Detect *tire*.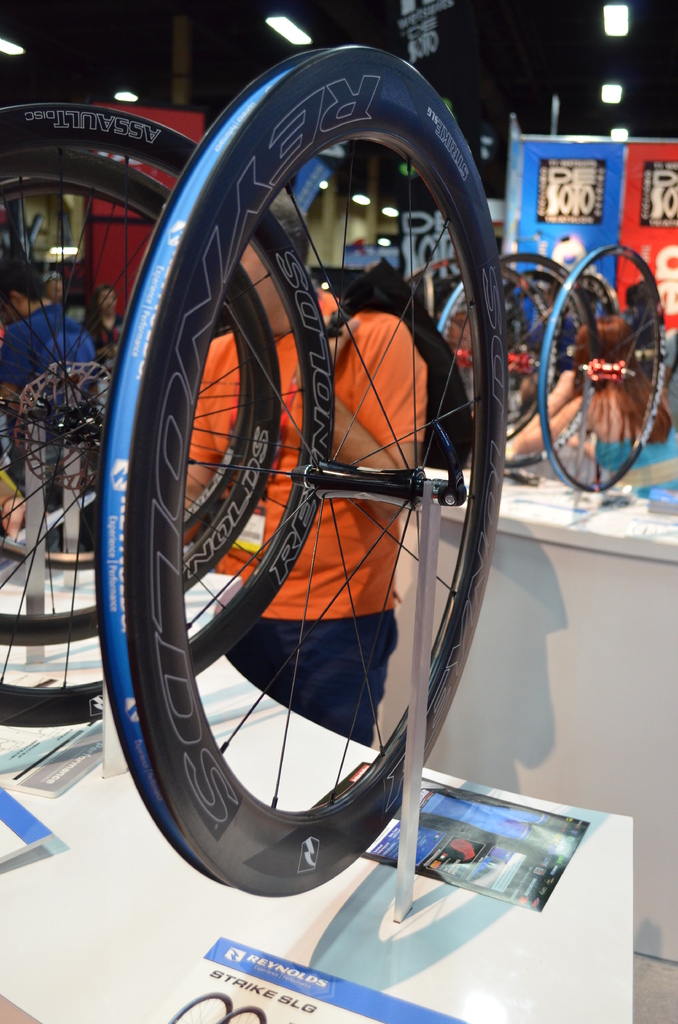
Detected at 1 176 252 566.
